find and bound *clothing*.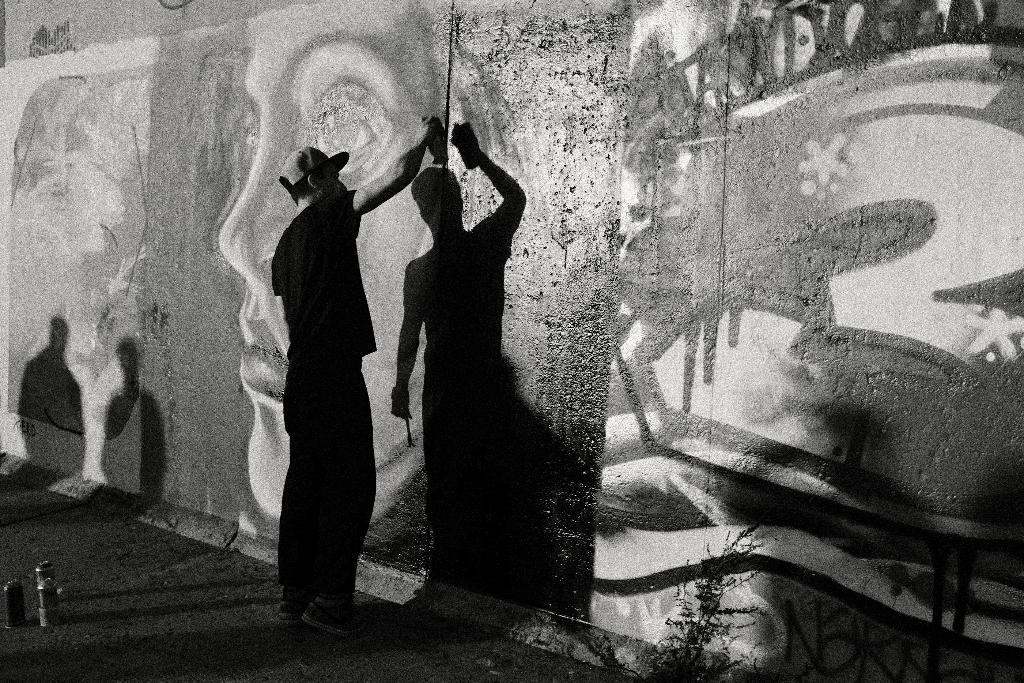
Bound: left=268, top=189, right=378, bottom=604.
